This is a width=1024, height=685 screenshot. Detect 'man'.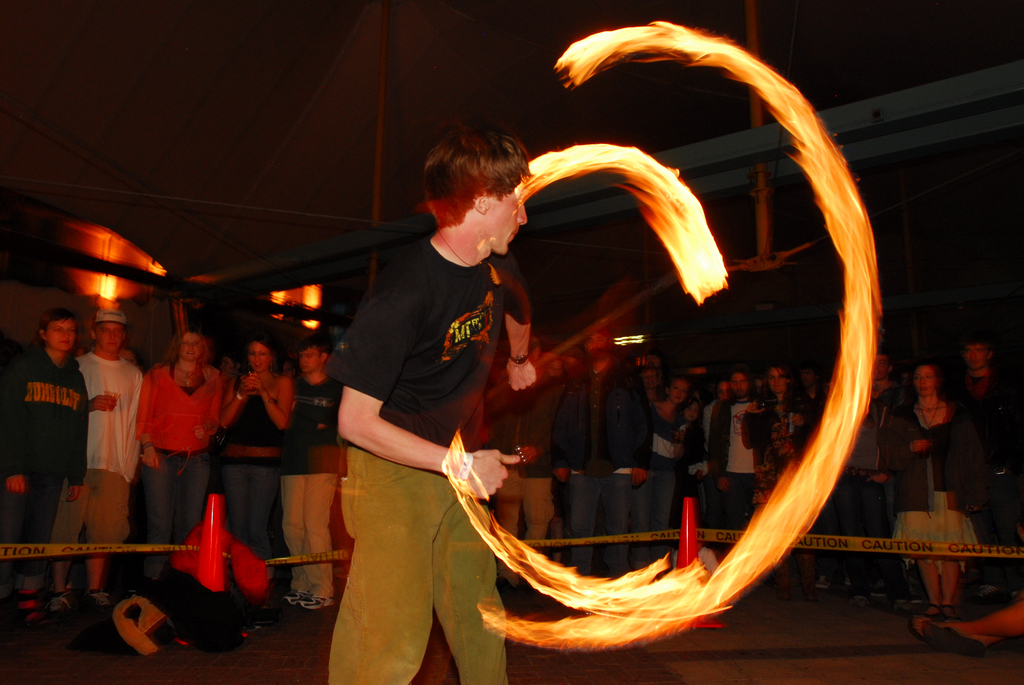
crop(52, 311, 151, 610).
